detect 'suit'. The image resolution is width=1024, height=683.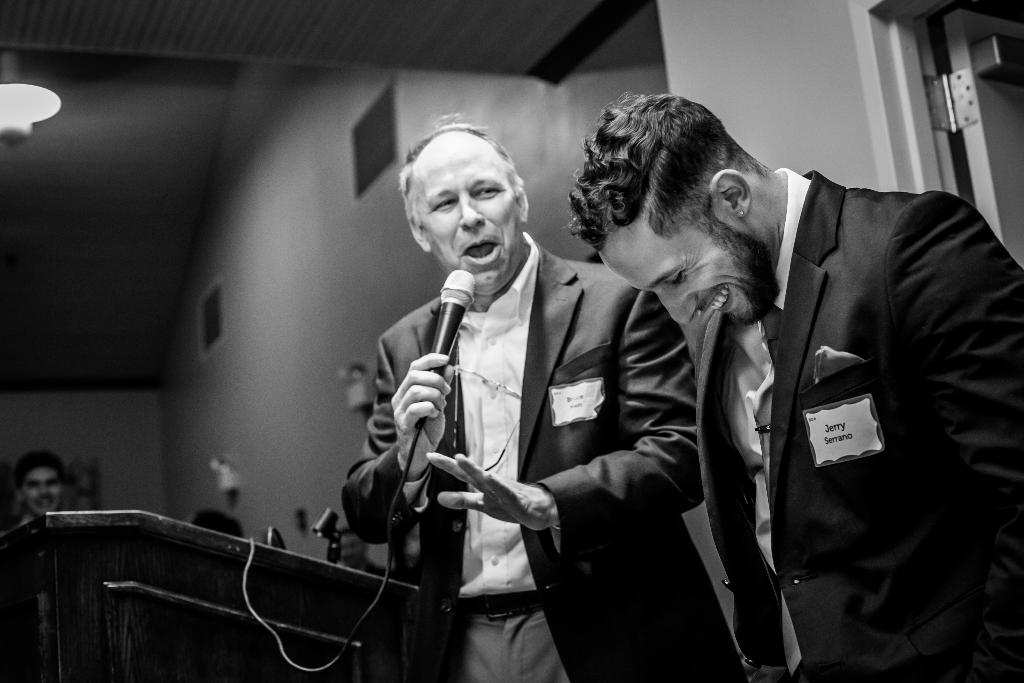
locate(693, 167, 1023, 682).
